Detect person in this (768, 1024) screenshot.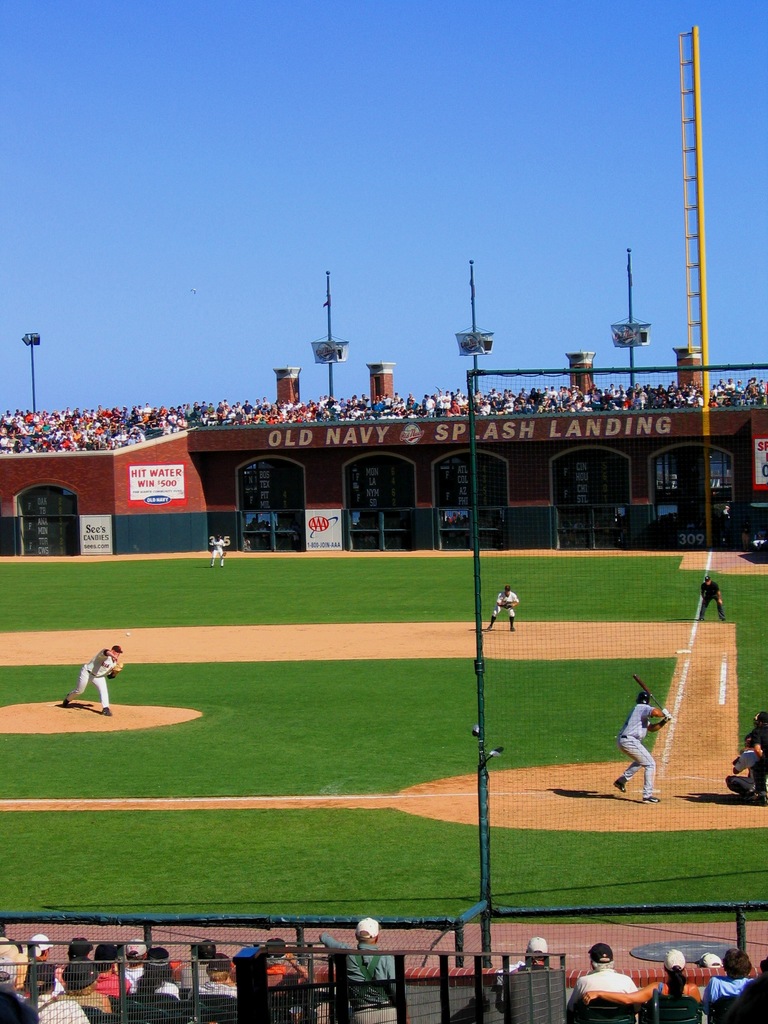
Detection: region(60, 646, 125, 715).
